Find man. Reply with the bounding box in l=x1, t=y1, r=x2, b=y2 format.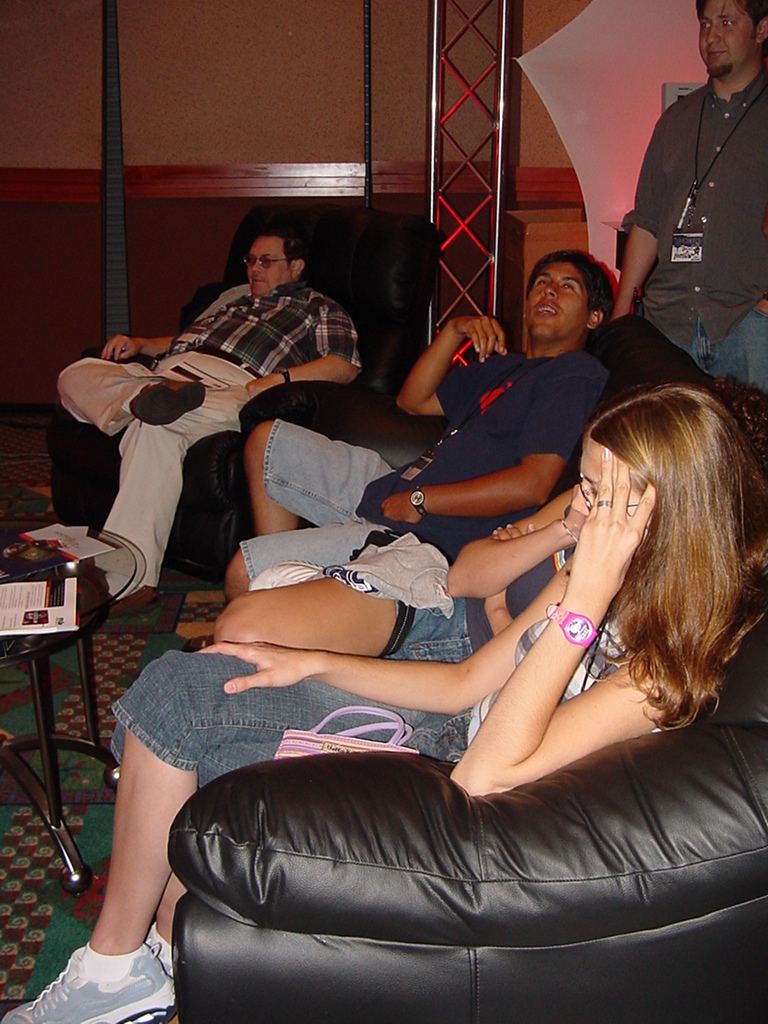
l=217, t=249, r=628, b=600.
